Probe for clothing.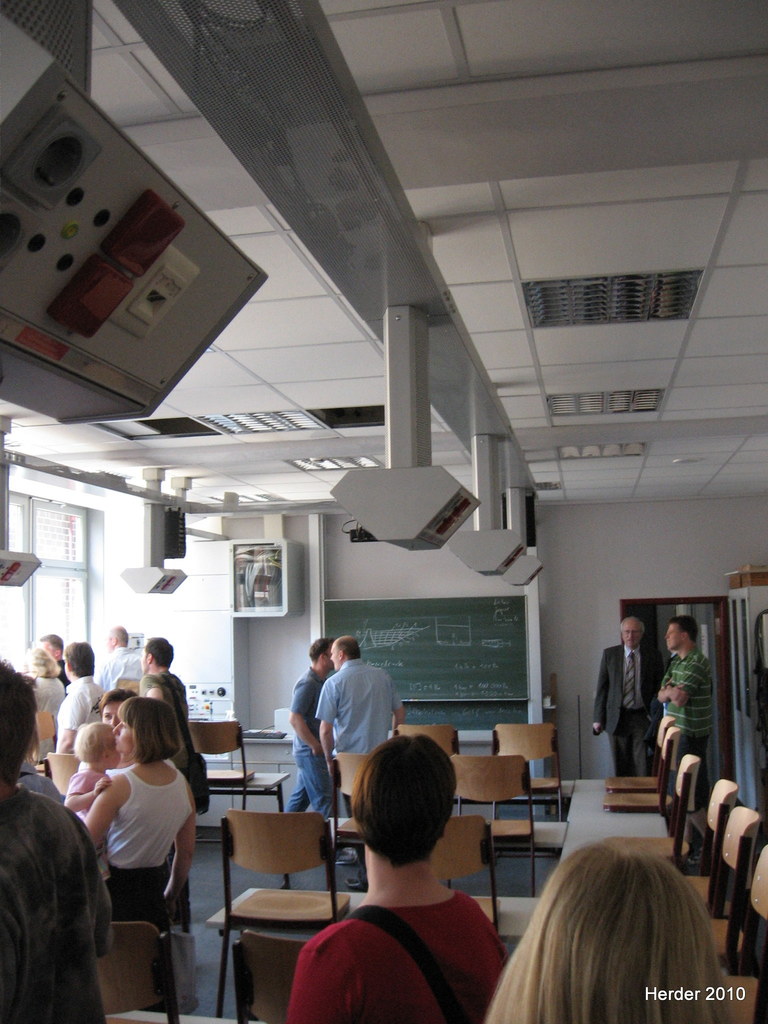
Probe result: [left=660, top=643, right=711, bottom=797].
